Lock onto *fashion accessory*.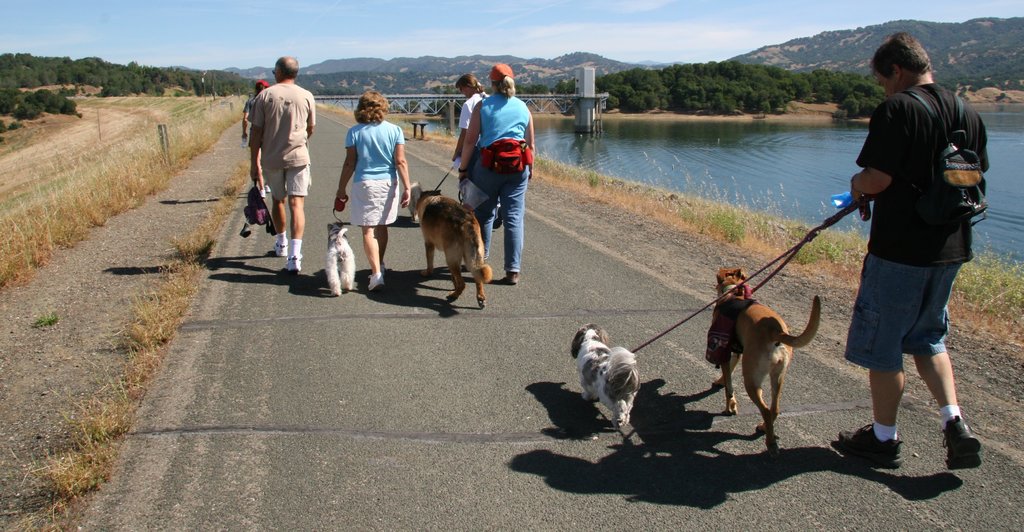
Locked: box(629, 191, 879, 357).
